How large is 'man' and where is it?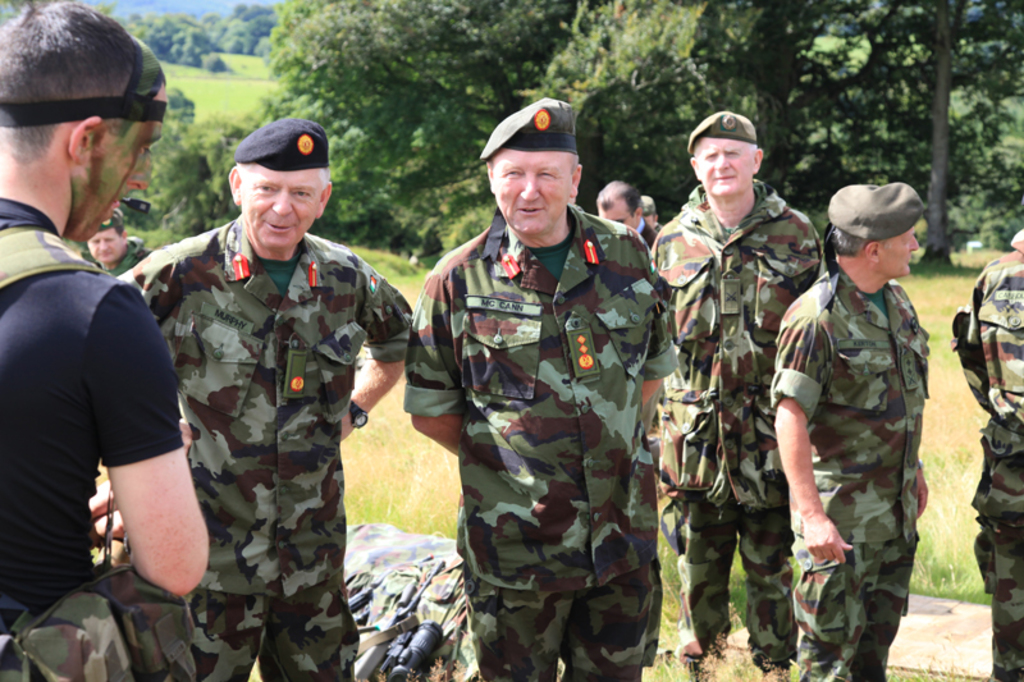
Bounding box: bbox=[78, 211, 155, 273].
